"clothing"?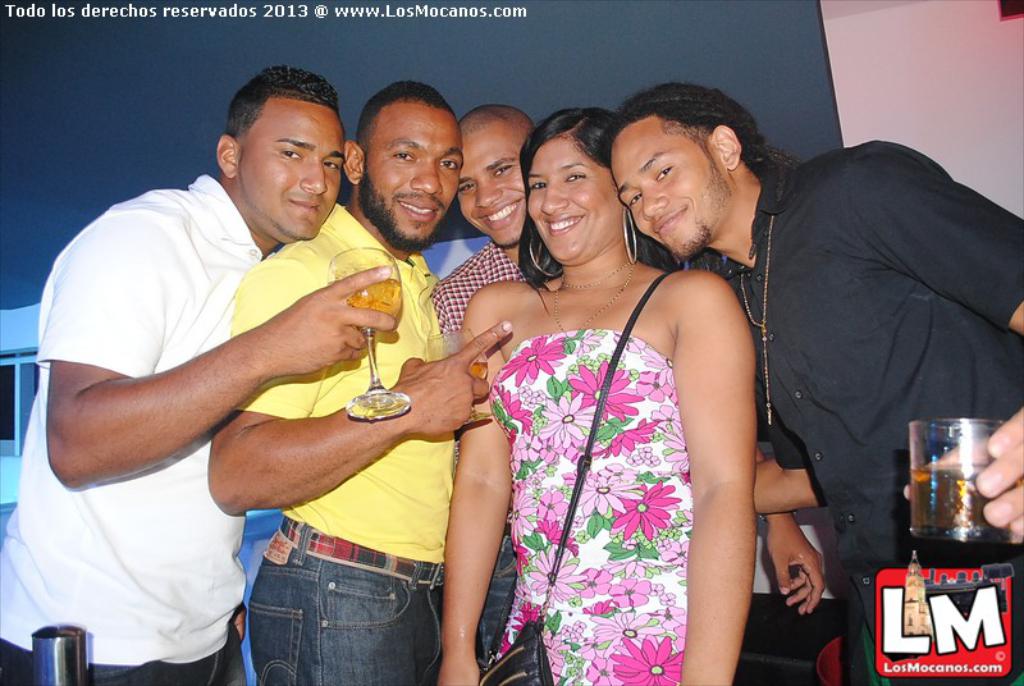
bbox=(484, 333, 691, 685)
